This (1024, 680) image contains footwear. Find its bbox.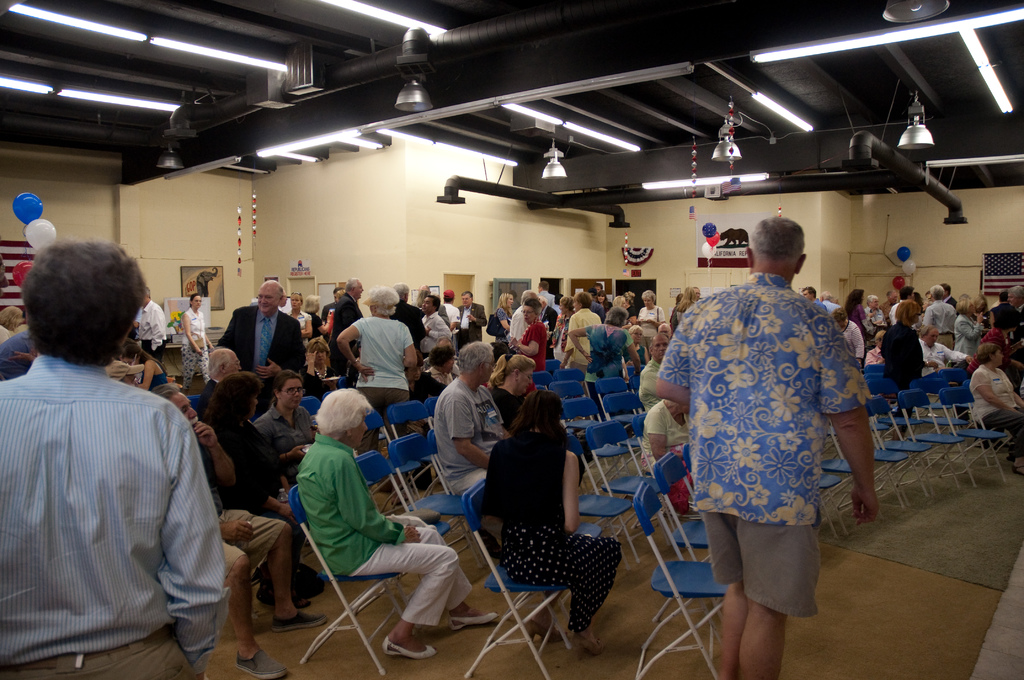
{"x1": 235, "y1": 647, "x2": 295, "y2": 679}.
